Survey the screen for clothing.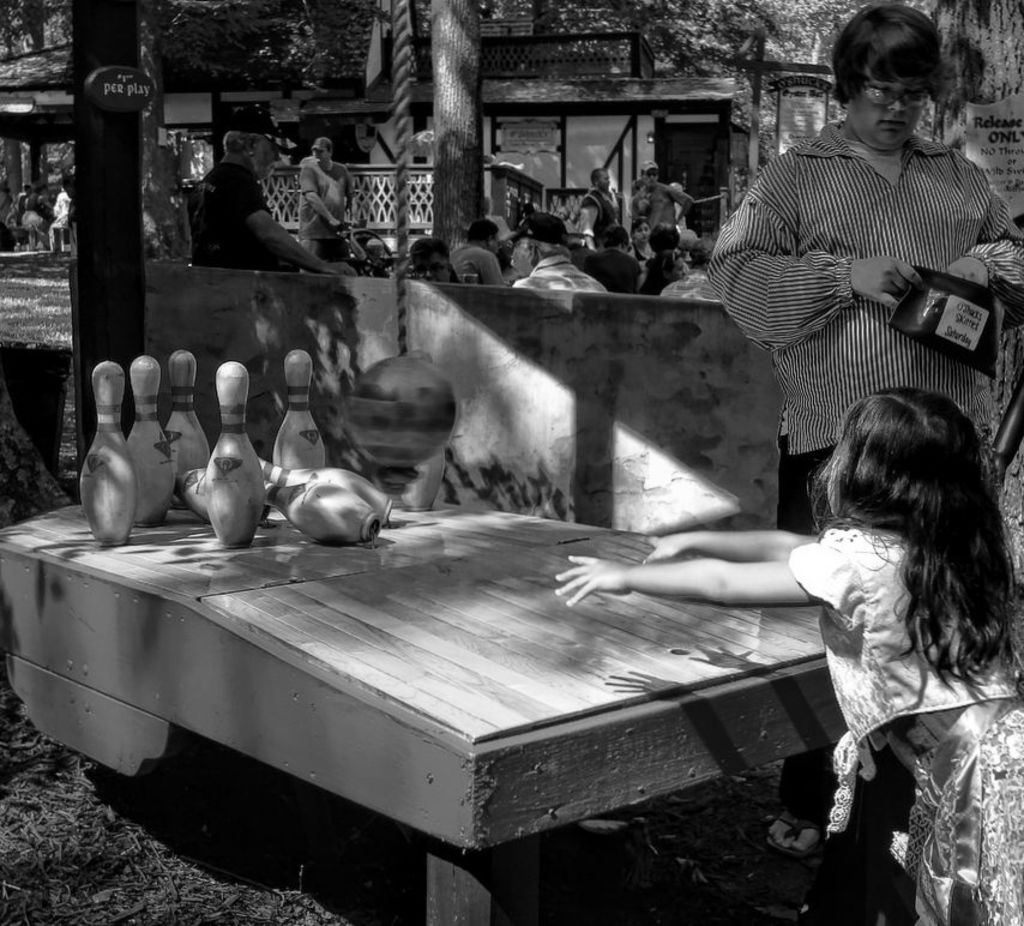
Survey found: [903, 674, 1023, 925].
